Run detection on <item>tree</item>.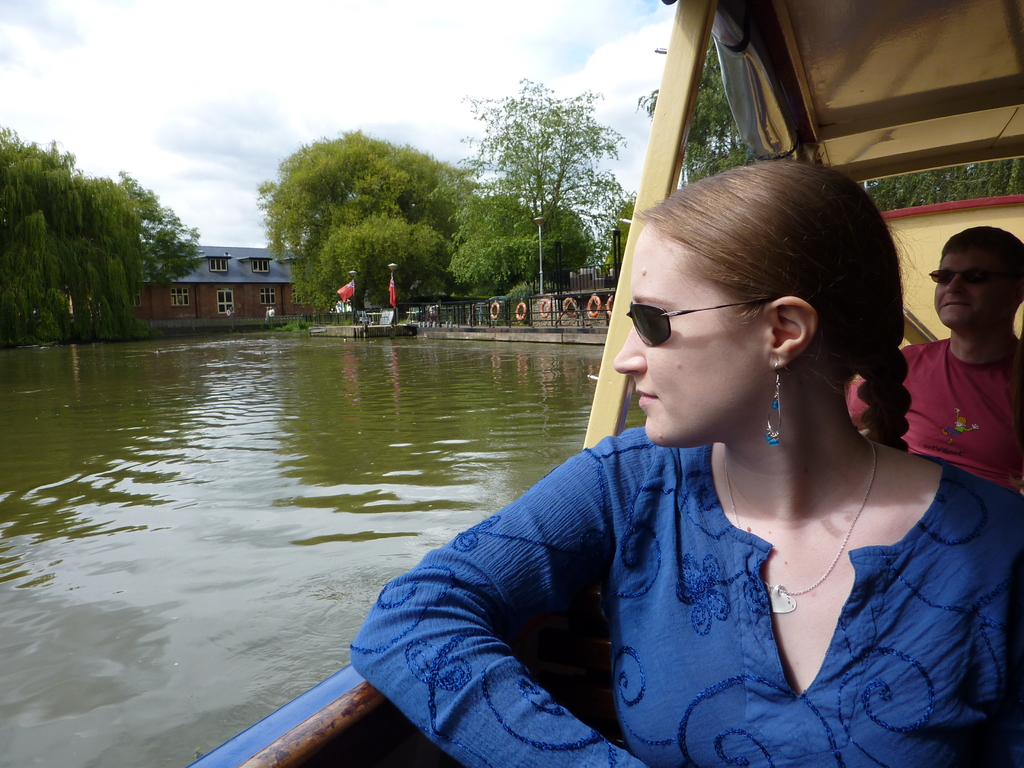
Result: [0,130,216,344].
